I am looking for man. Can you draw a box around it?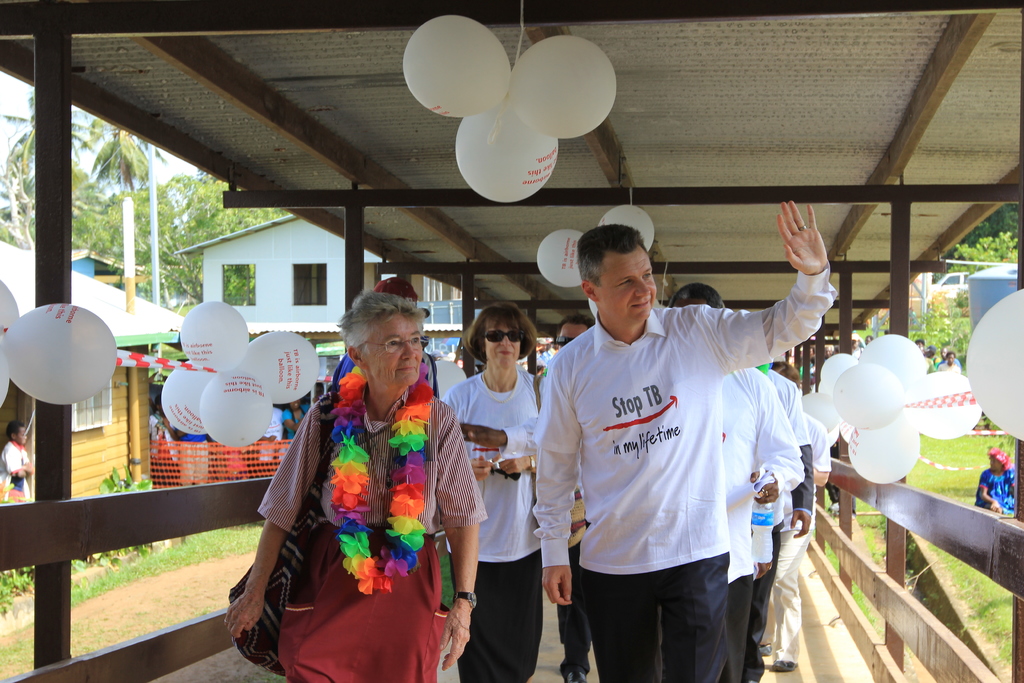
Sure, the bounding box is (666,286,808,682).
